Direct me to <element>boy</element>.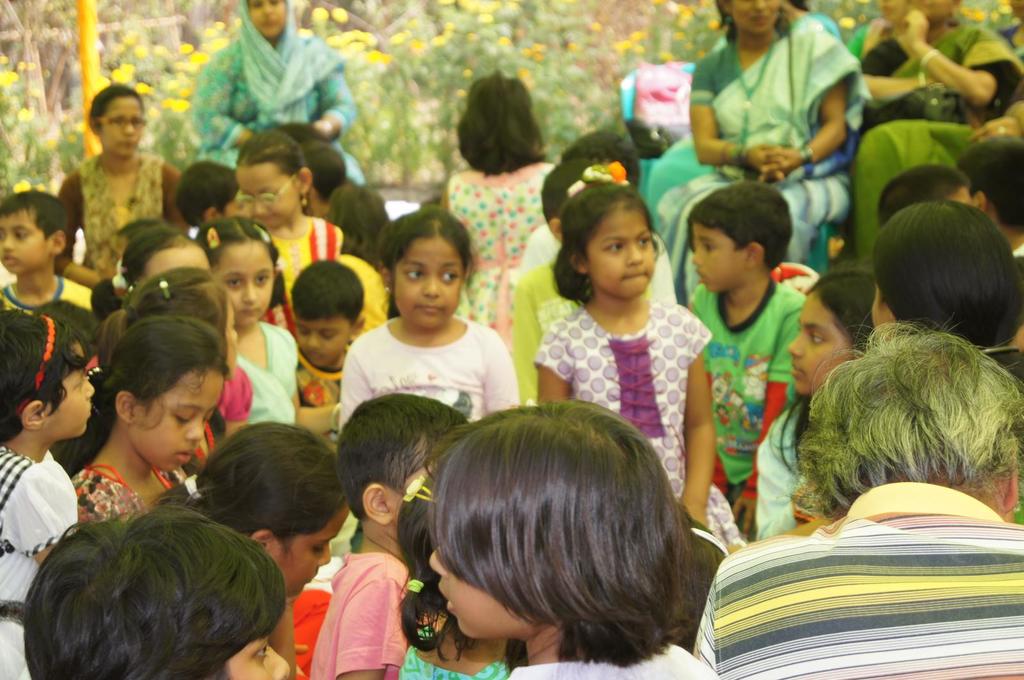
Direction: <region>278, 260, 369, 450</region>.
